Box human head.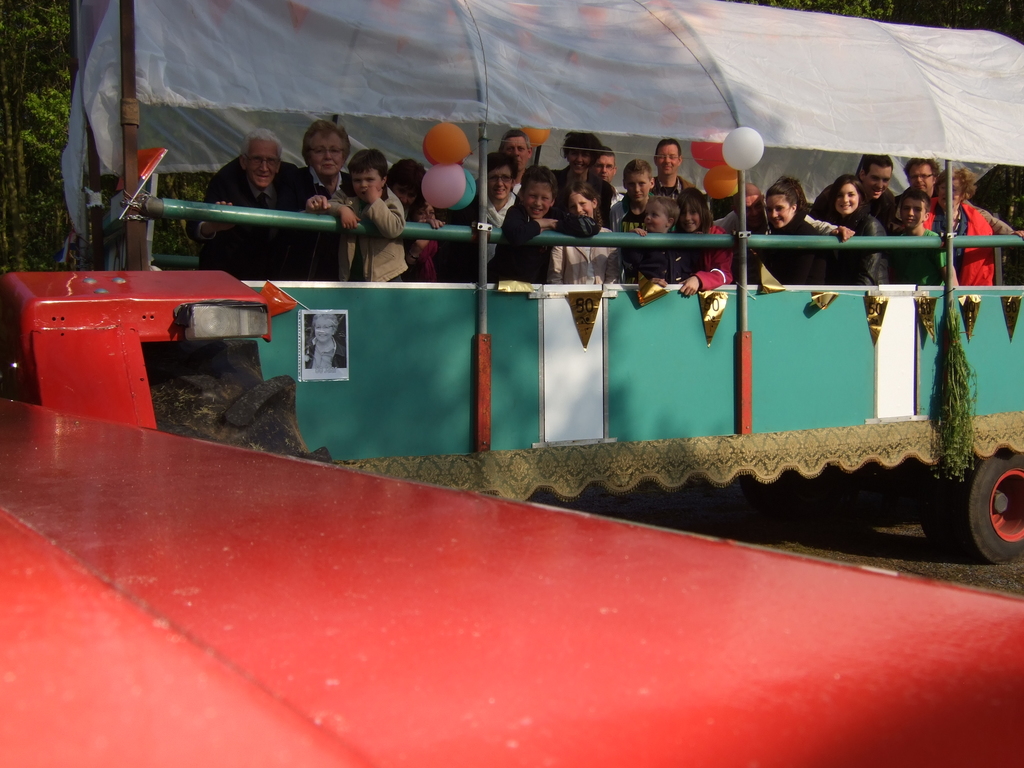
(833,173,863,216).
